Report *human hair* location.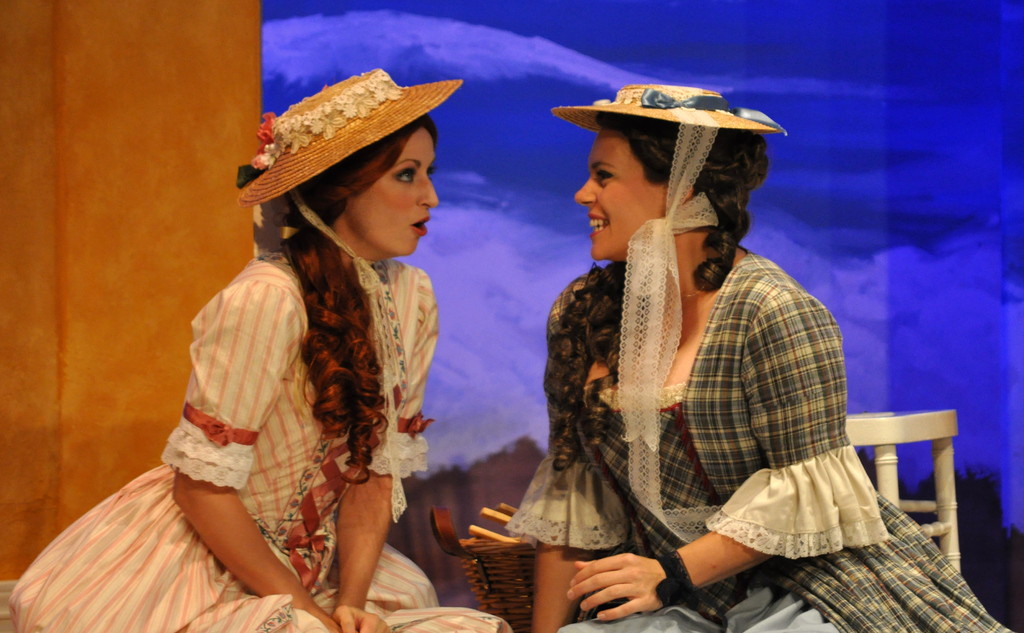
Report: <box>282,113,438,486</box>.
